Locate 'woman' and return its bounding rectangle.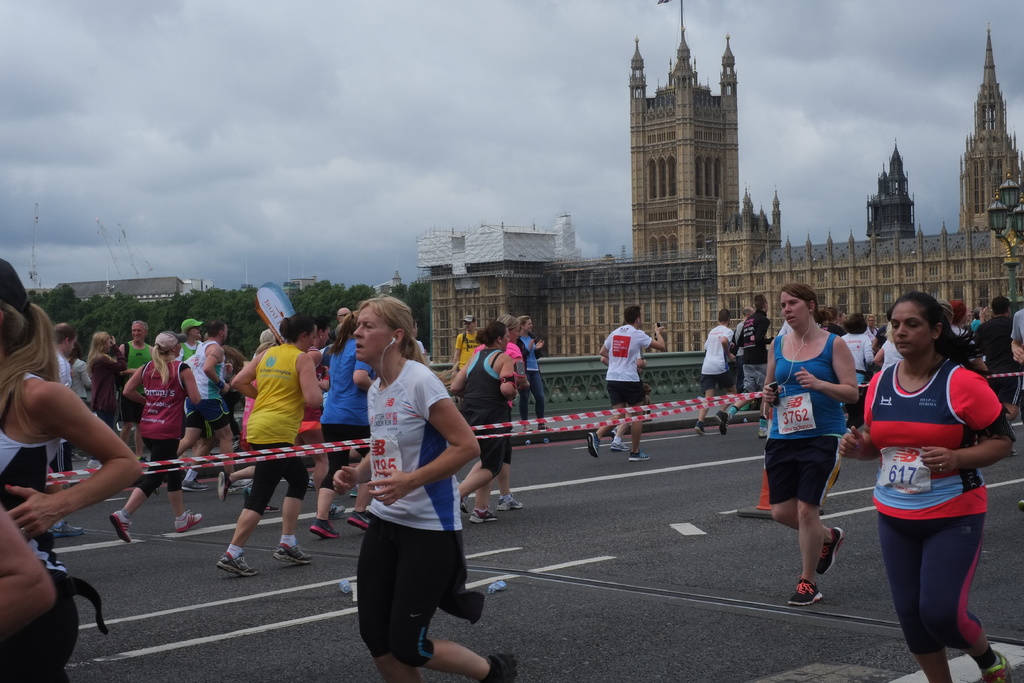
detection(307, 312, 376, 538).
